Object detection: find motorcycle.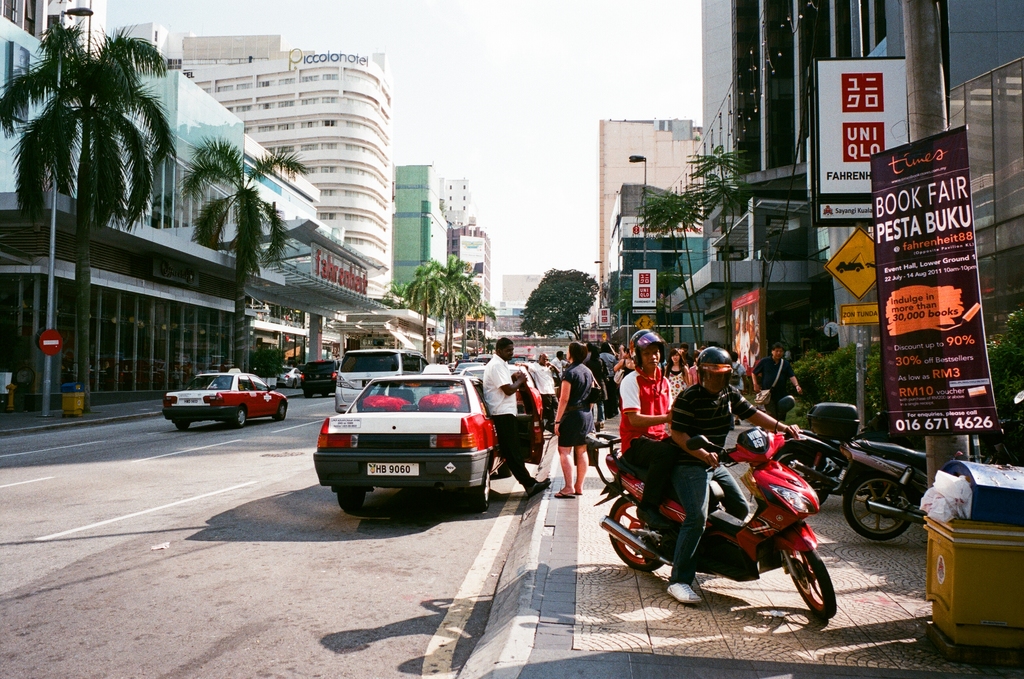
770/402/888/505.
